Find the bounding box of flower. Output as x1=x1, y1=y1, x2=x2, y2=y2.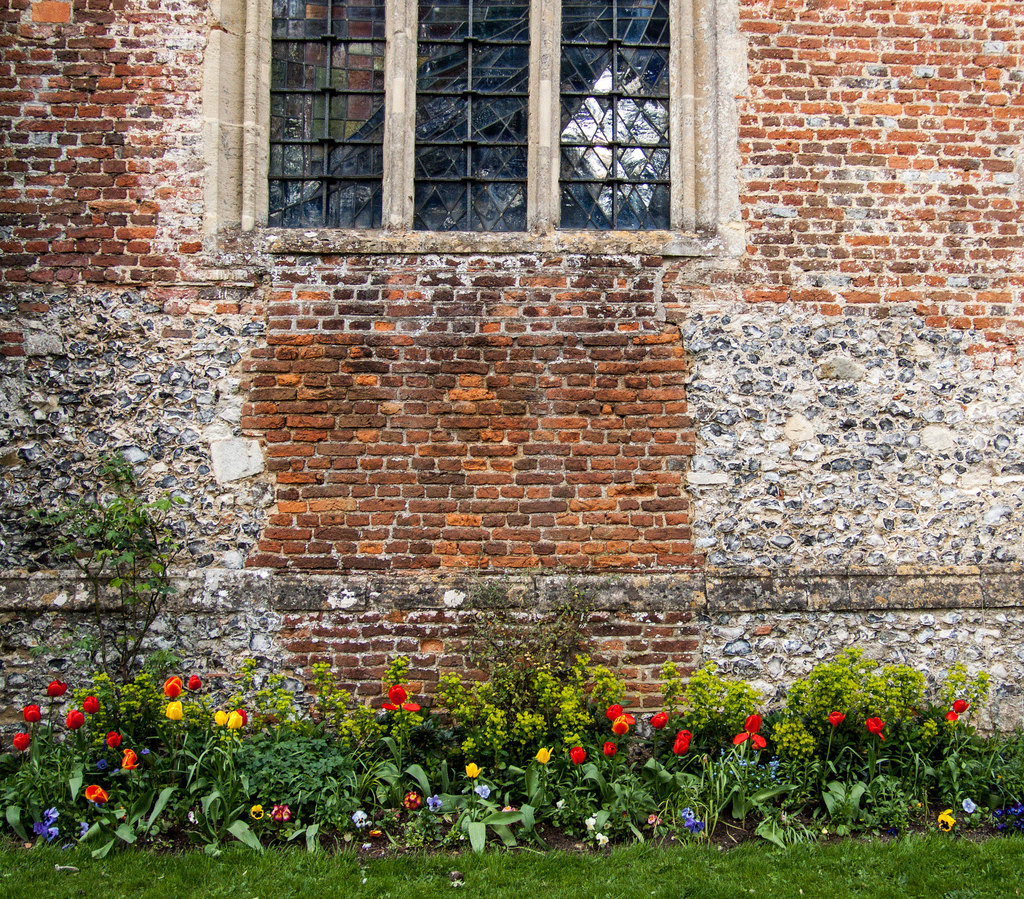
x1=466, y1=761, x2=481, y2=779.
